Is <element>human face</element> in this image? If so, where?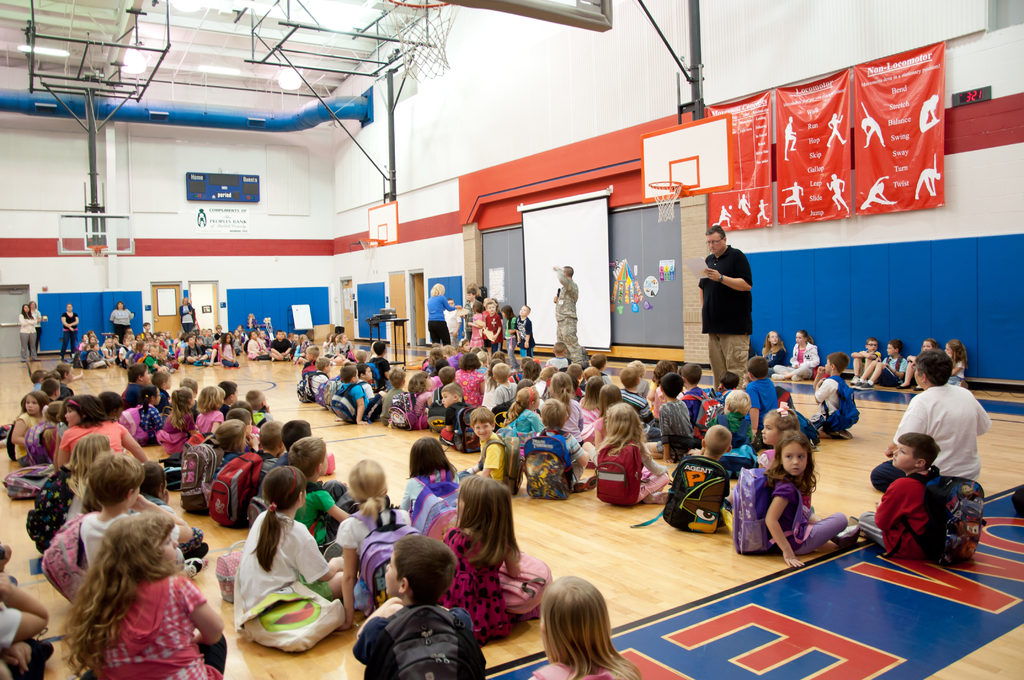
Yes, at [440, 392, 455, 405].
